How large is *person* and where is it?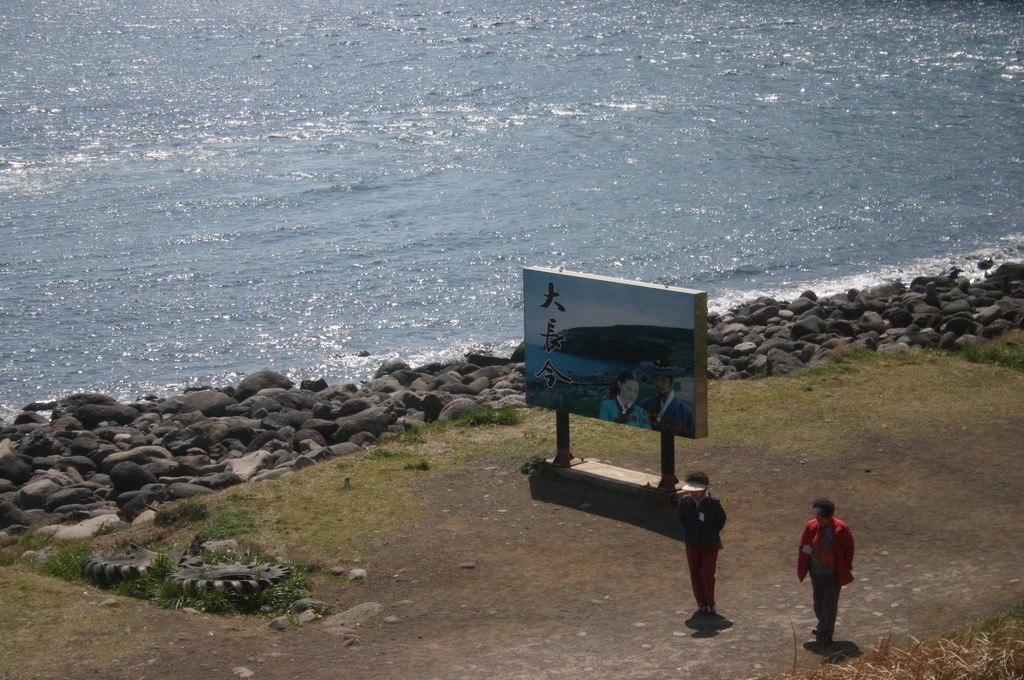
Bounding box: bbox=[795, 484, 860, 651].
